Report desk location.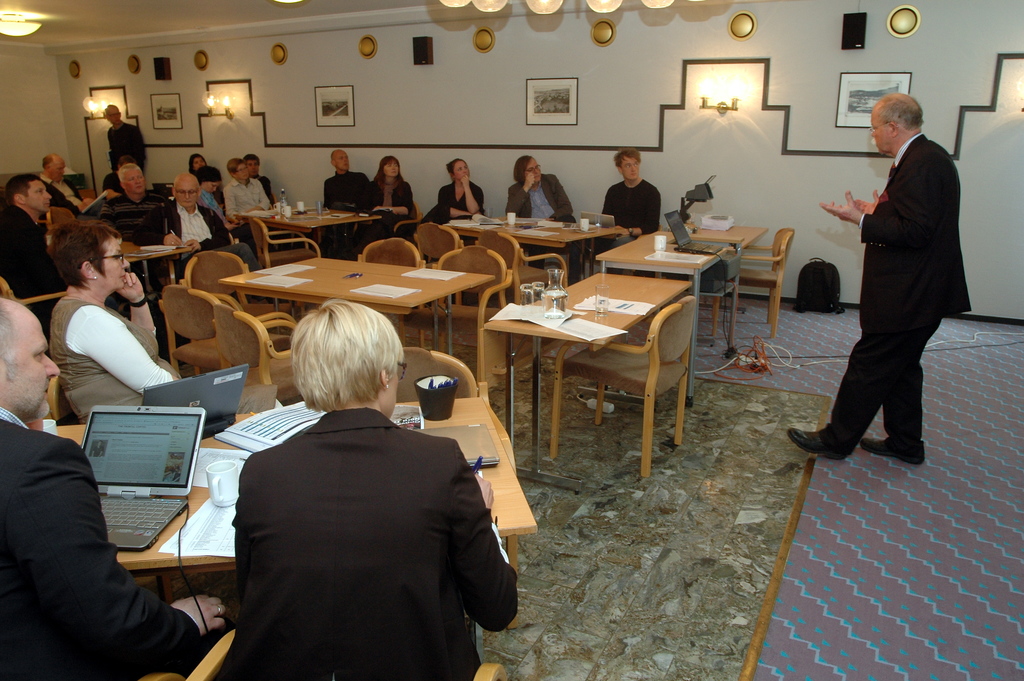
Report: Rect(486, 229, 794, 467).
